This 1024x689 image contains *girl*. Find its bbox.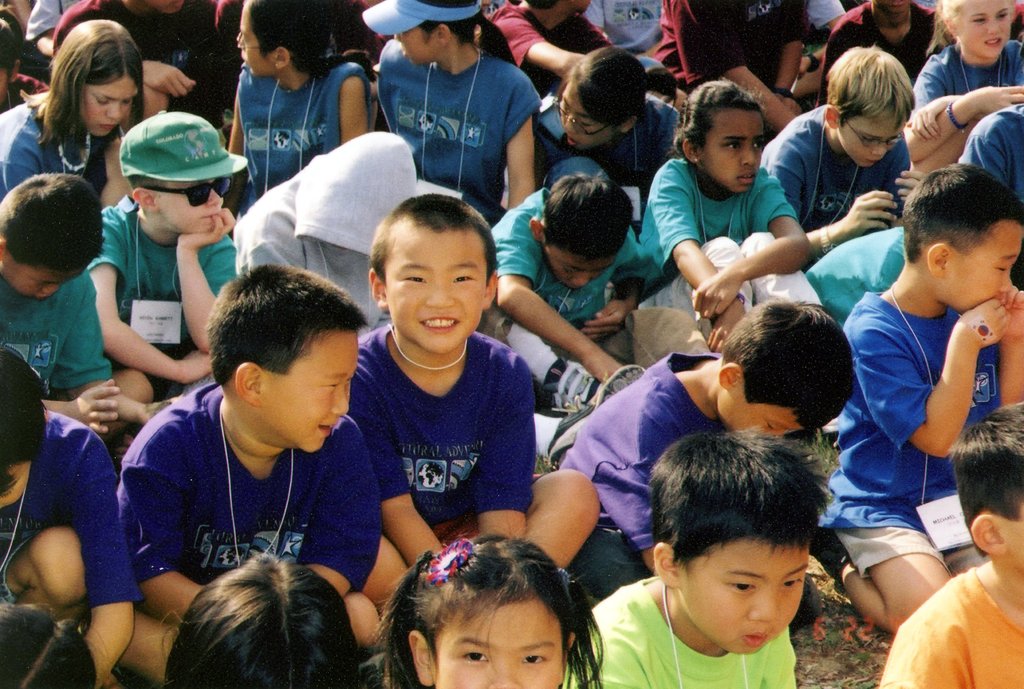
376/528/600/688.
